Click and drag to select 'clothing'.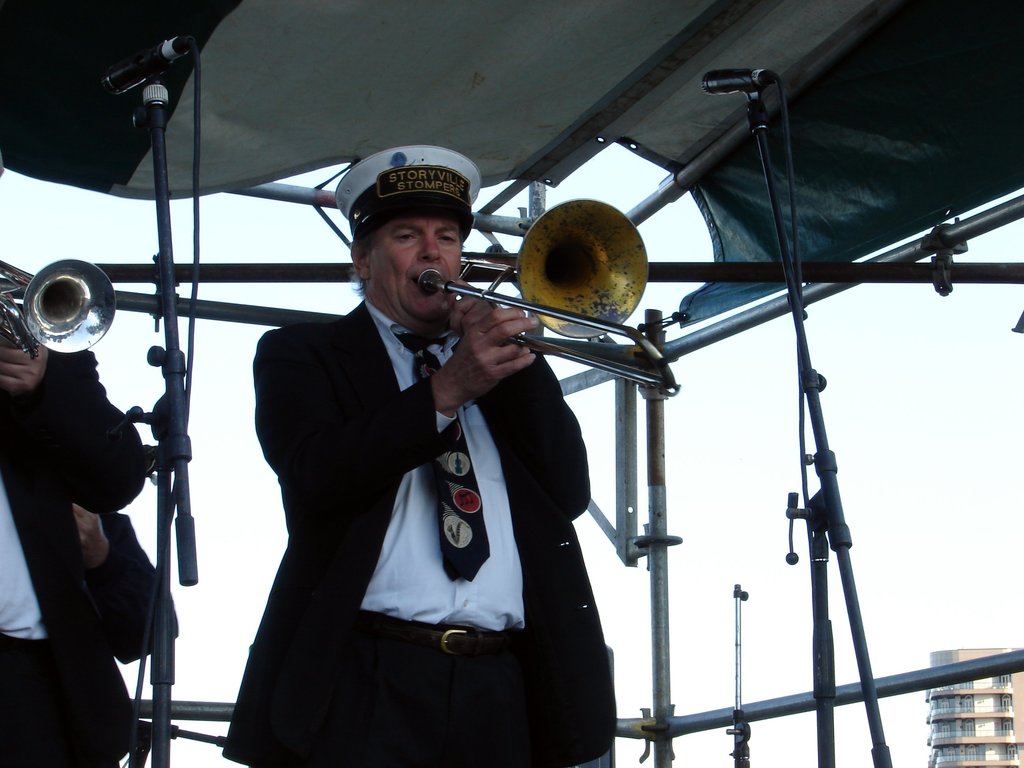
Selection: Rect(83, 508, 181, 669).
